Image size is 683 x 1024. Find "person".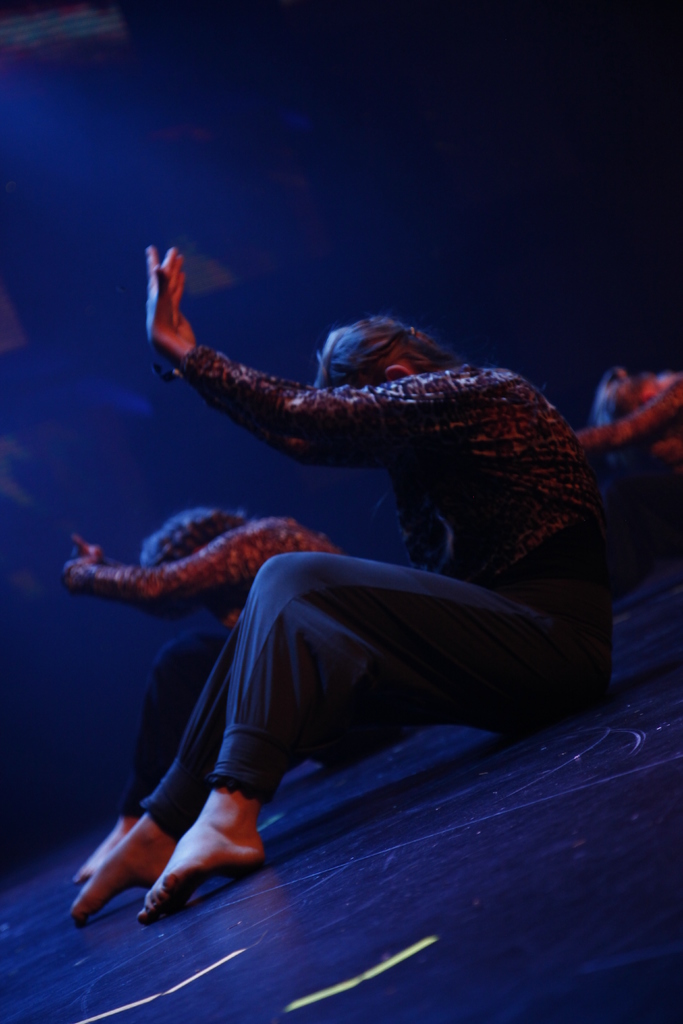
[55,241,639,932].
